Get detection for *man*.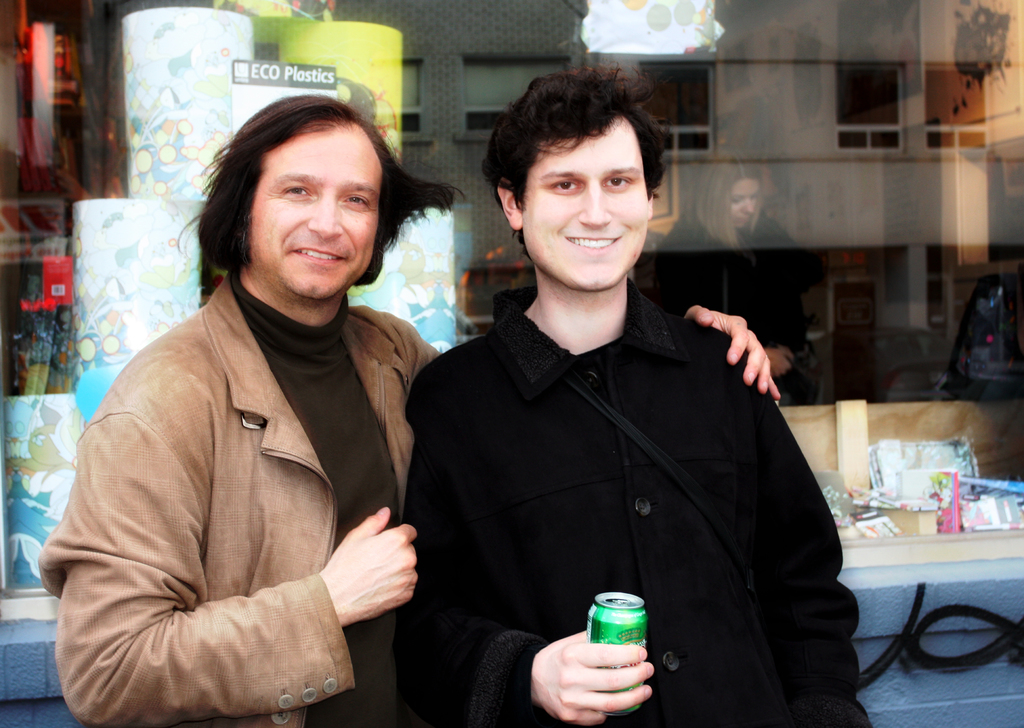
Detection: [31, 94, 789, 727].
